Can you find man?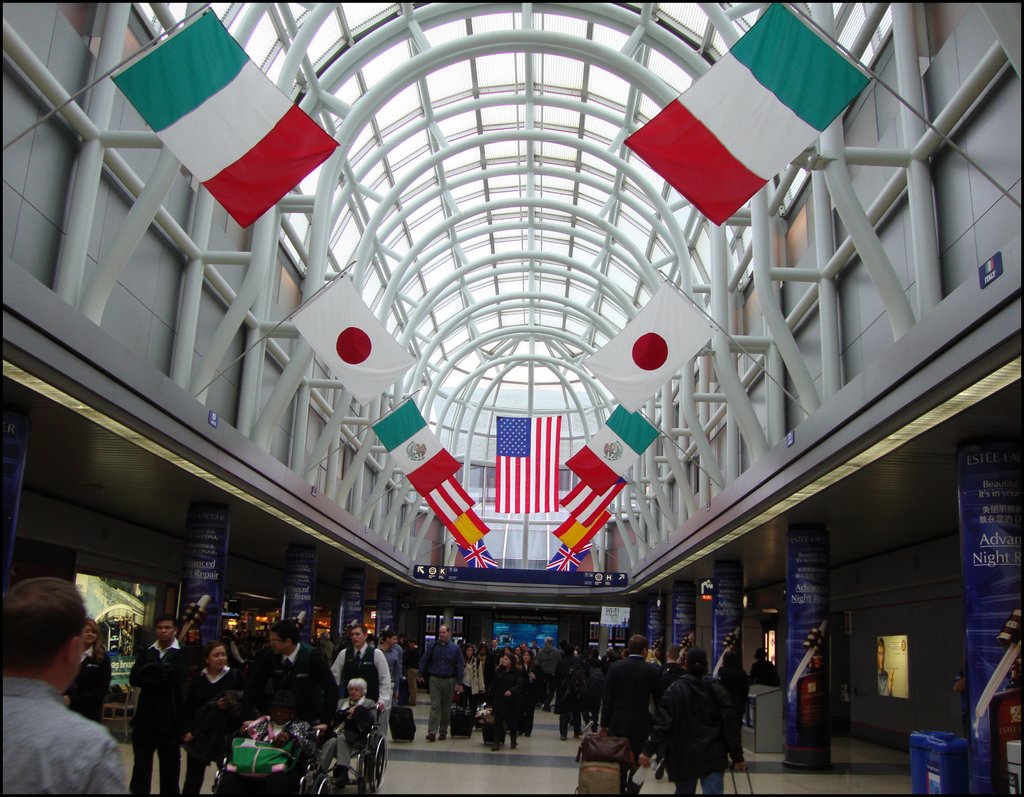
Yes, bounding box: BBox(131, 616, 193, 796).
